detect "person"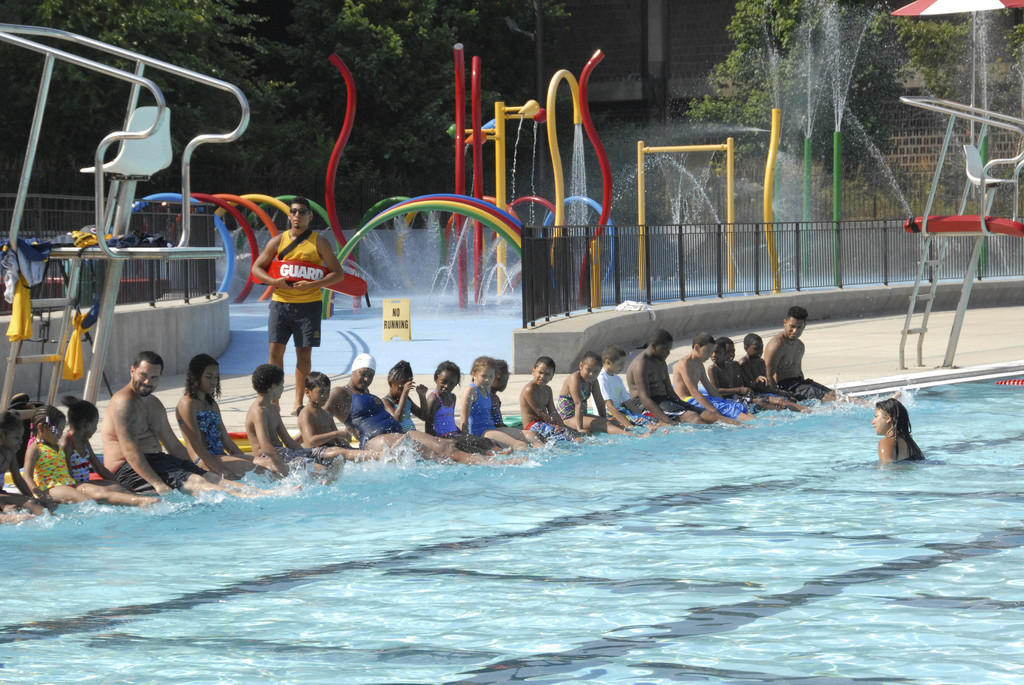
x1=243 y1=366 x2=332 y2=482
